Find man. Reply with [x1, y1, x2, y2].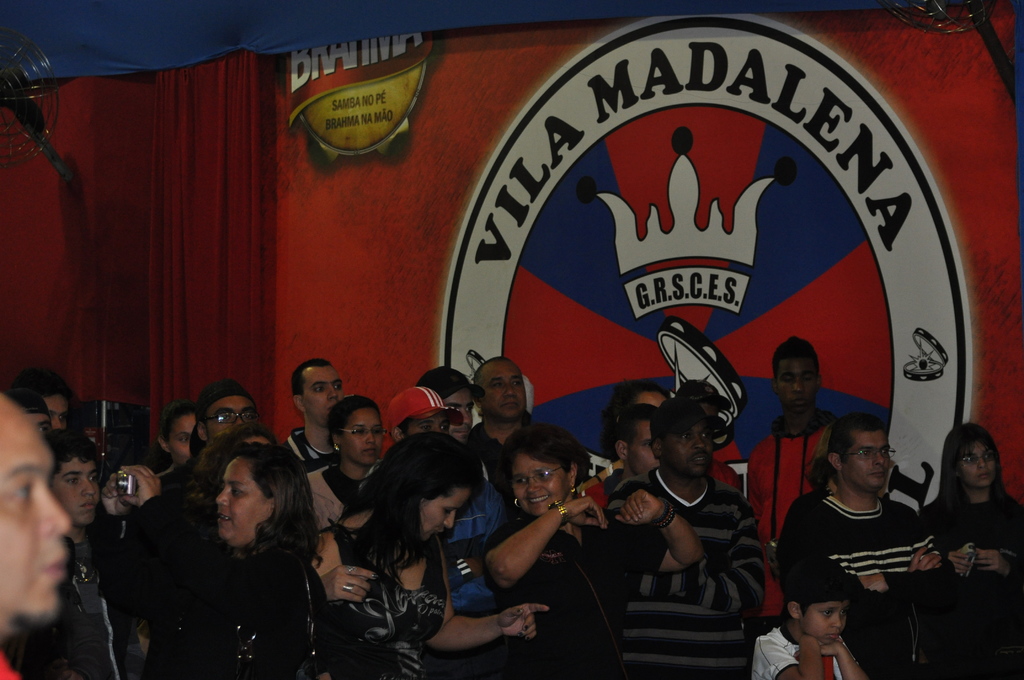
[0, 389, 67, 679].
